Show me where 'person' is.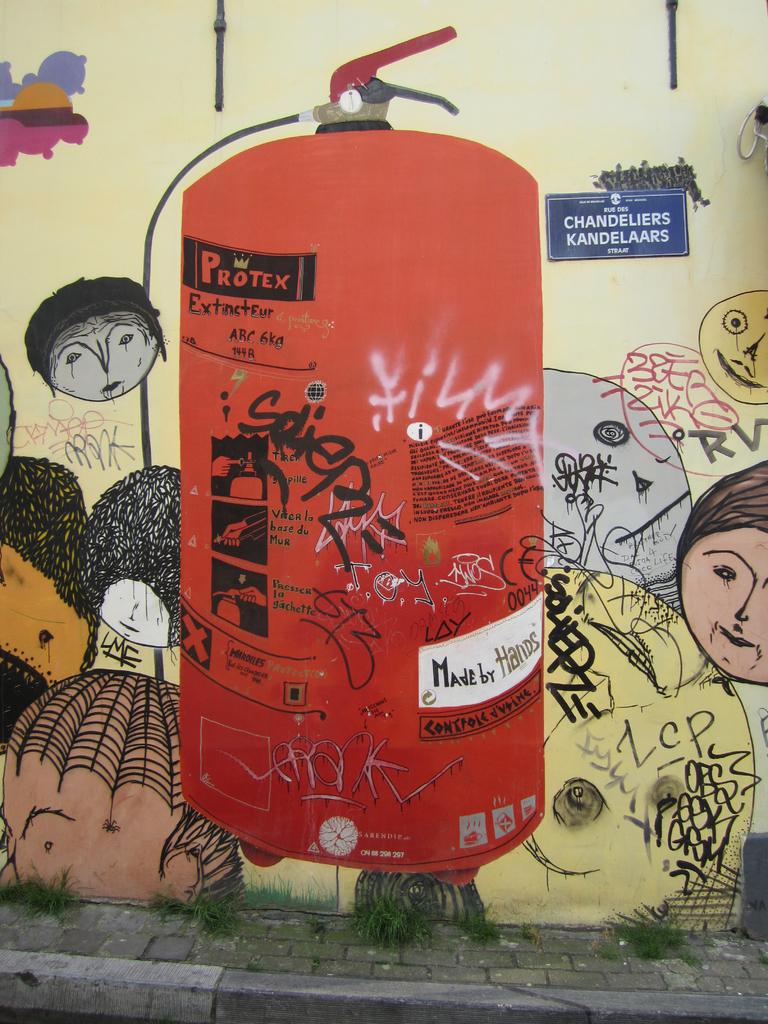
'person' is at [671, 456, 767, 692].
